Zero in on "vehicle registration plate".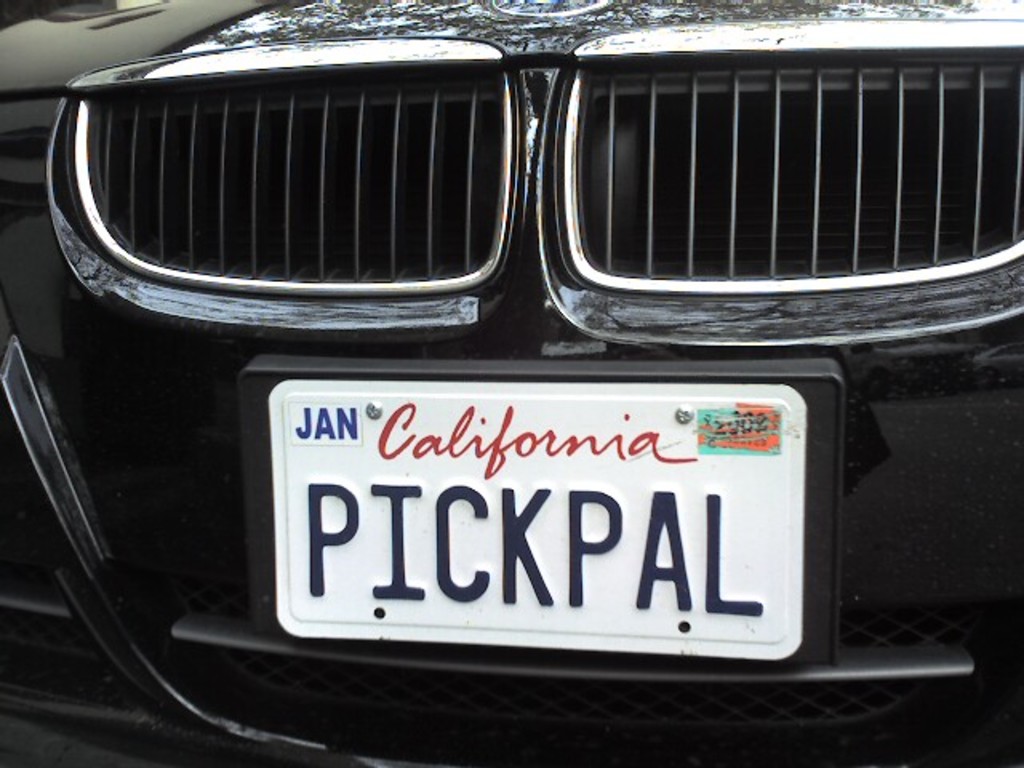
Zeroed in: (266, 378, 803, 664).
